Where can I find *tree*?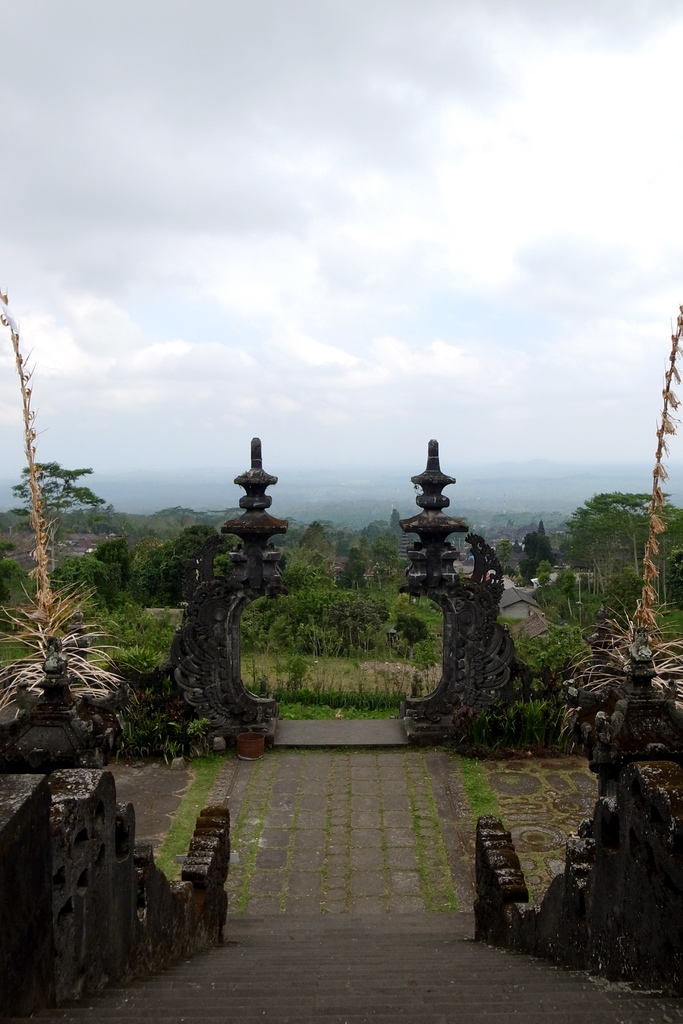
You can find it at (x1=565, y1=483, x2=682, y2=616).
